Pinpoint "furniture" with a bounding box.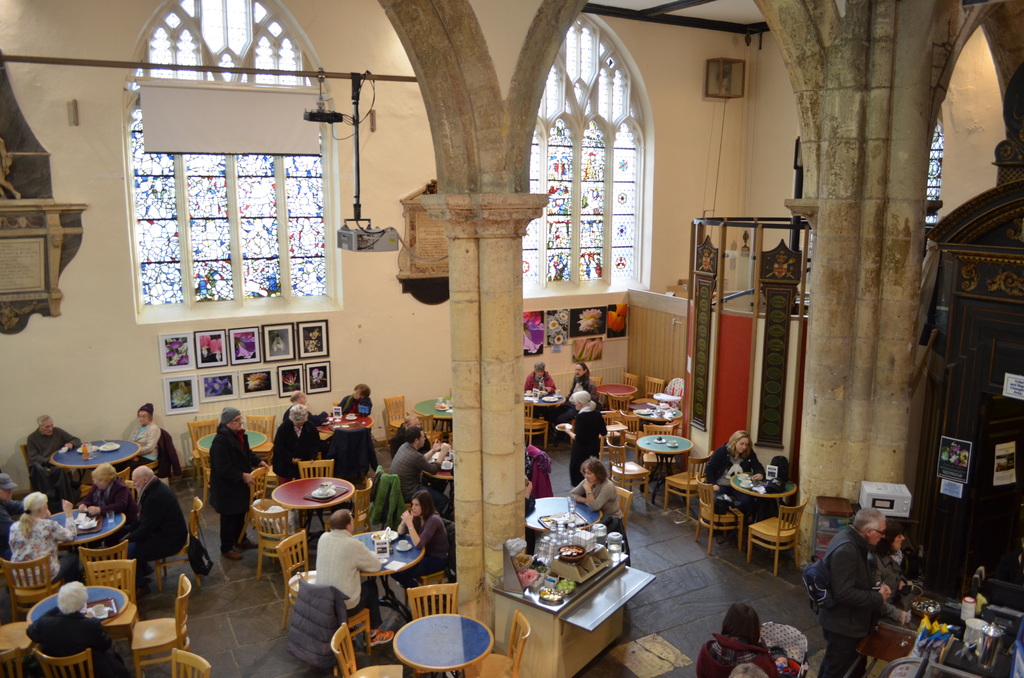
{"x1": 111, "y1": 454, "x2": 138, "y2": 499}.
